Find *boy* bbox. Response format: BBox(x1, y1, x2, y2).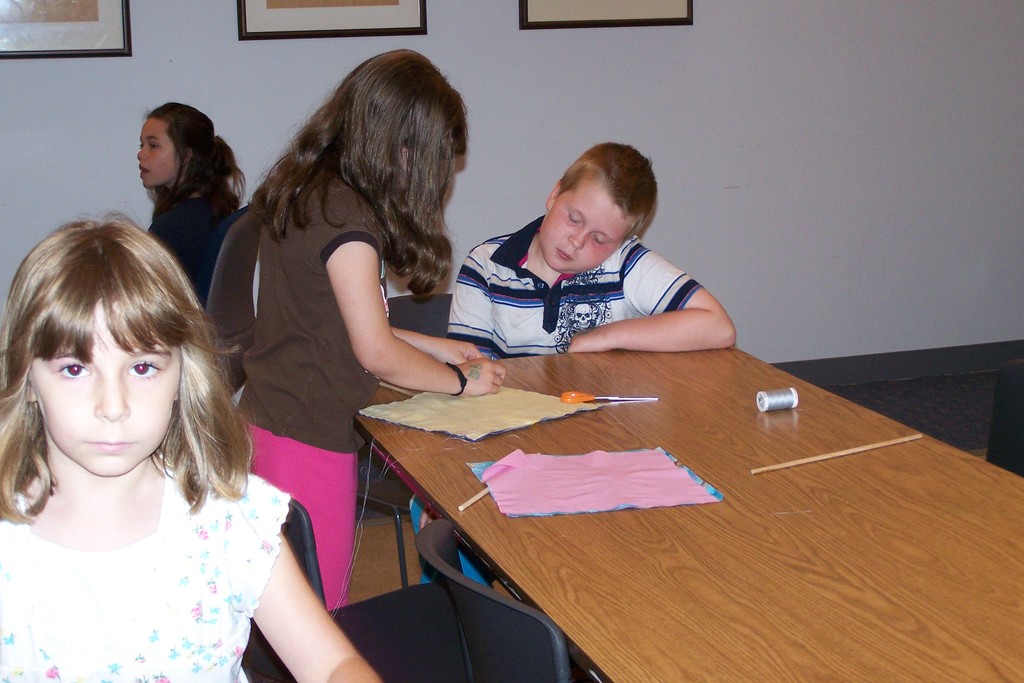
BBox(433, 147, 754, 373).
